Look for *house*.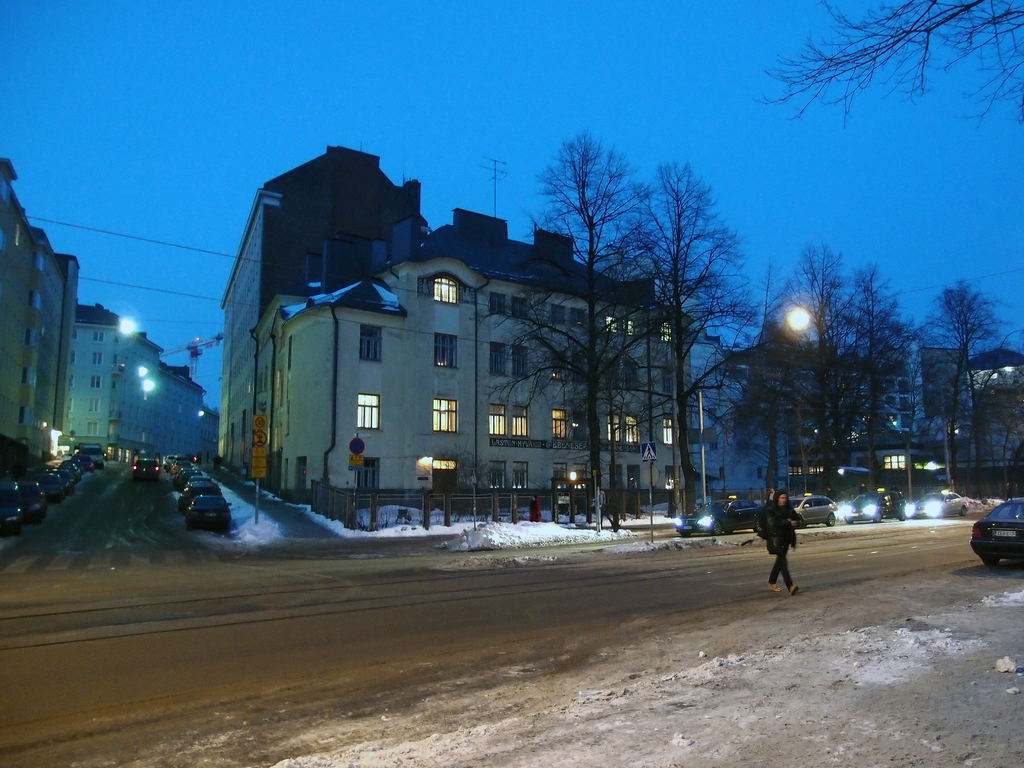
Found: <box>842,347,972,488</box>.
